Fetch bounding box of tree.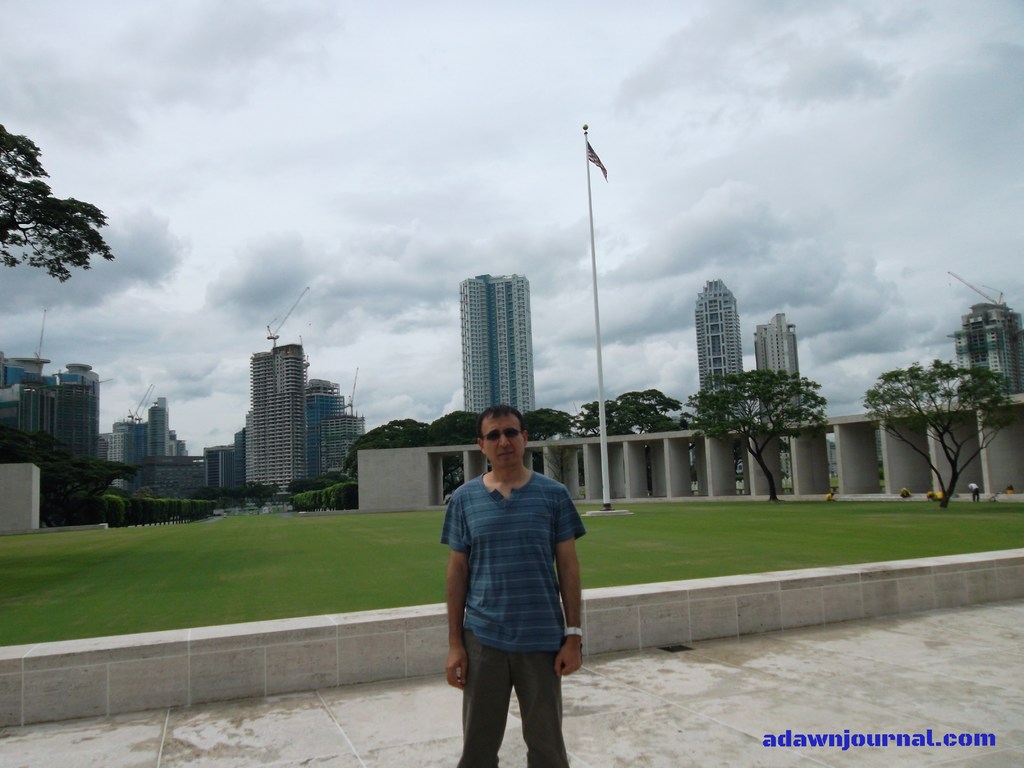
Bbox: [0,120,118,285].
